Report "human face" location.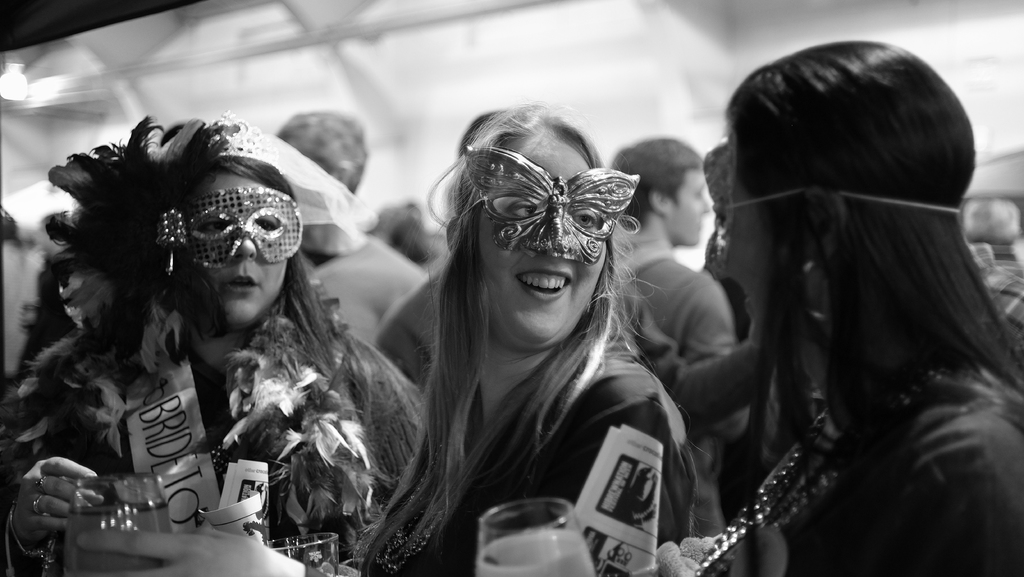
Report: 495/148/605/355.
